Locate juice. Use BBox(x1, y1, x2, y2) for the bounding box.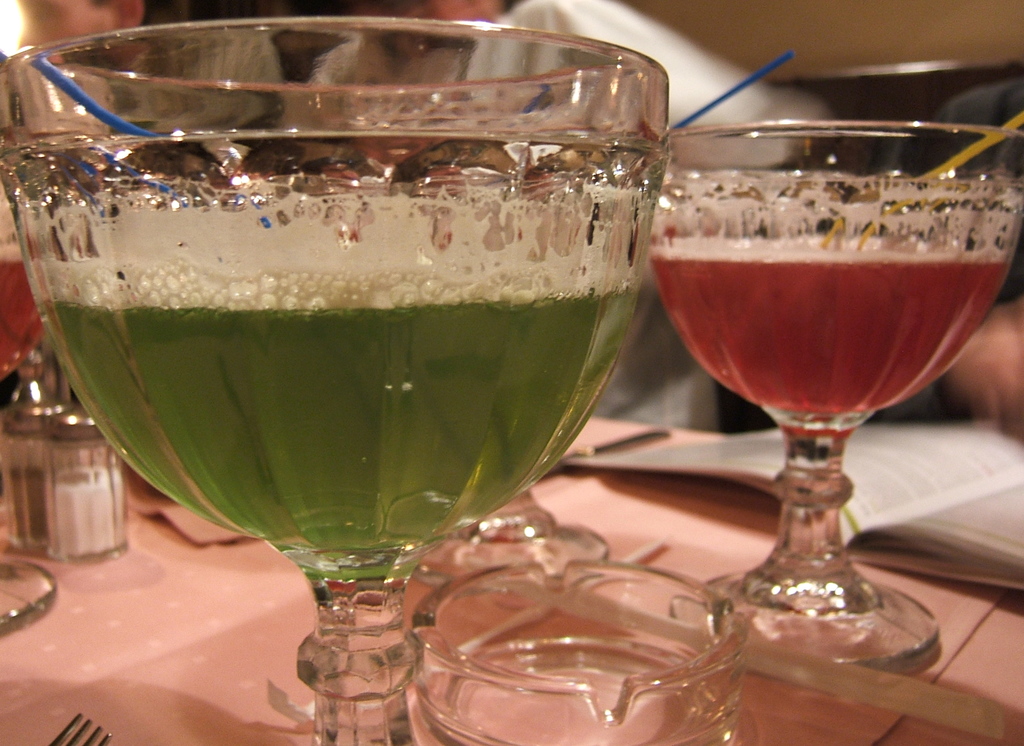
BBox(0, 0, 652, 620).
